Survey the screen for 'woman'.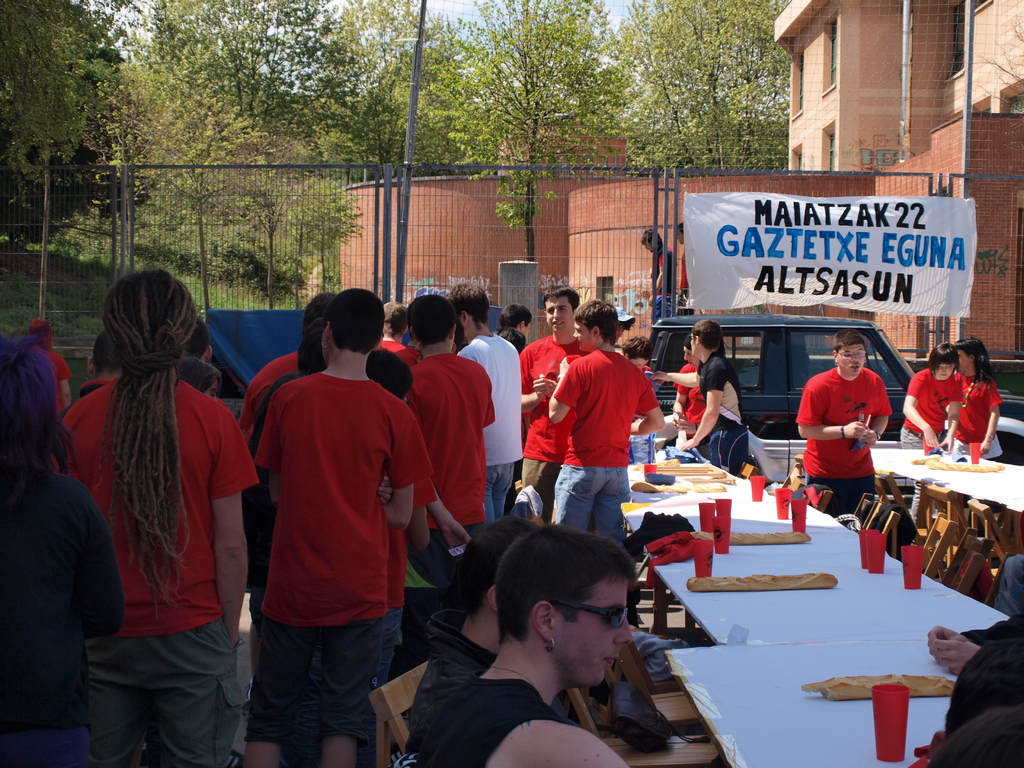
Survey found: [left=899, top=342, right=961, bottom=525].
